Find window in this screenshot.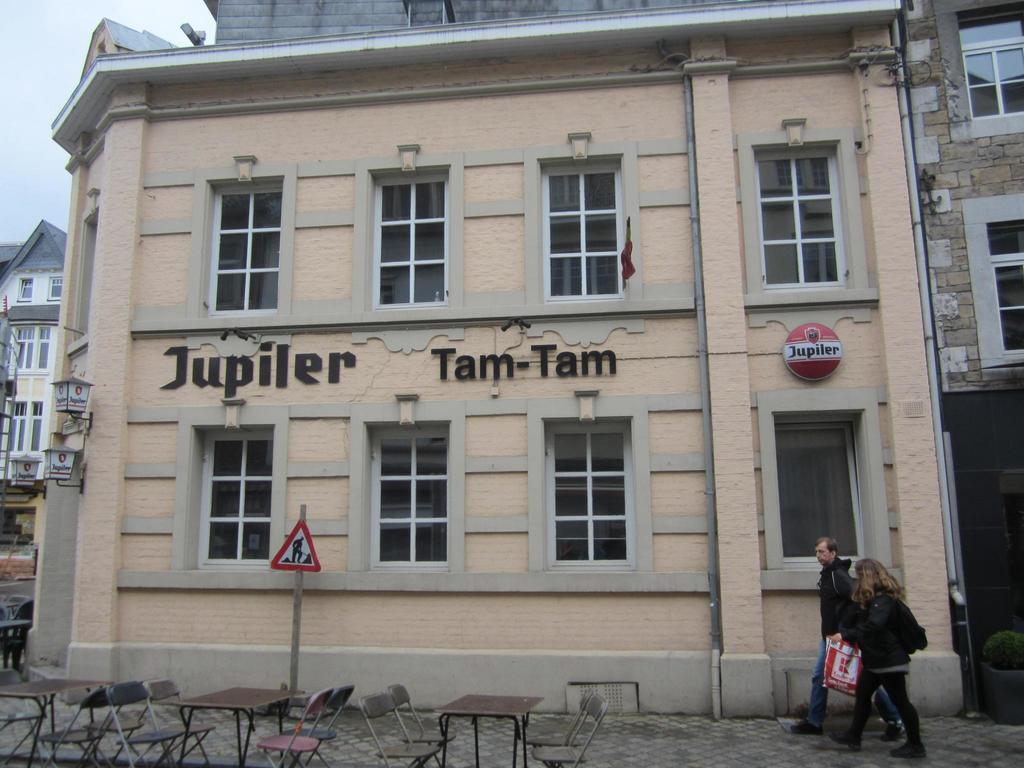
The bounding box for window is Rect(12, 392, 44, 484).
